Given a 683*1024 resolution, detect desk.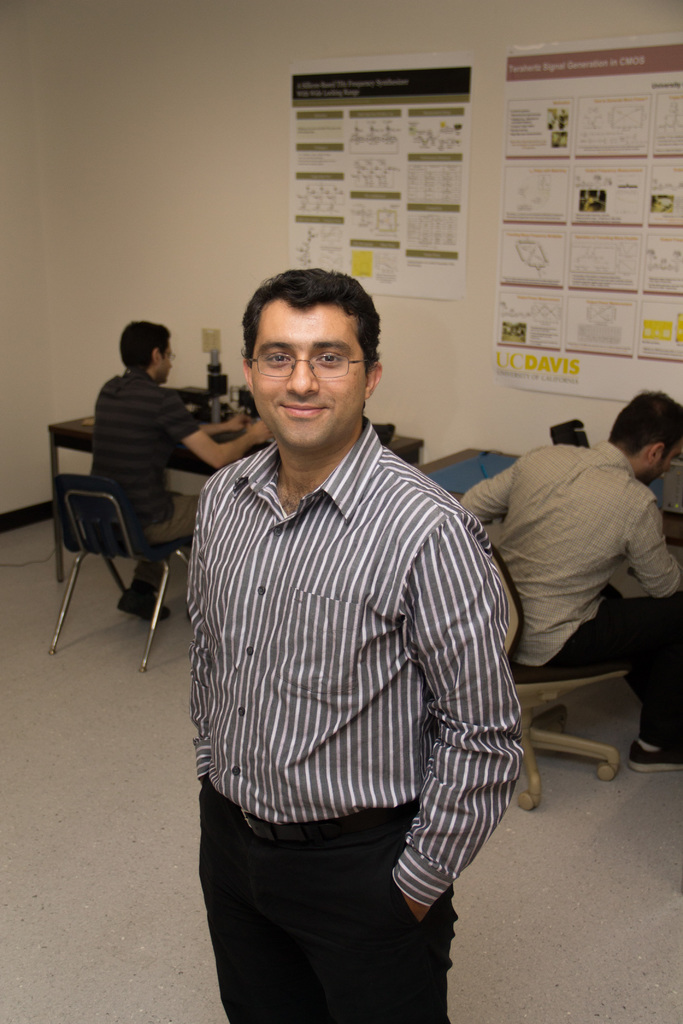
{"left": 402, "top": 450, "right": 682, "bottom": 566}.
